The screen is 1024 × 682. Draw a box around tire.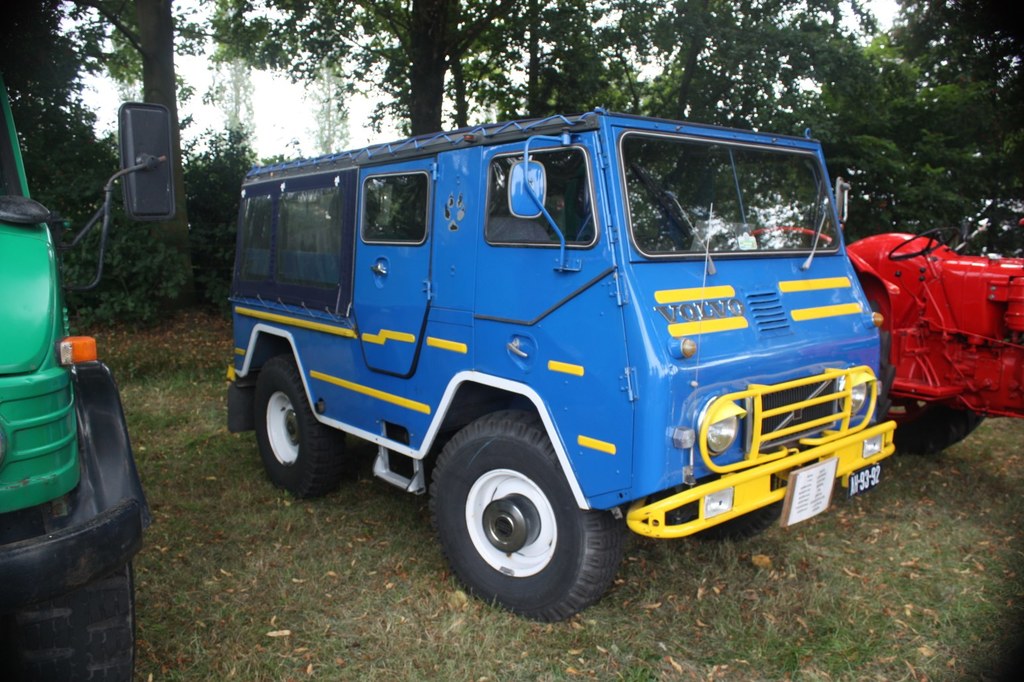
x1=416 y1=420 x2=633 y2=620.
